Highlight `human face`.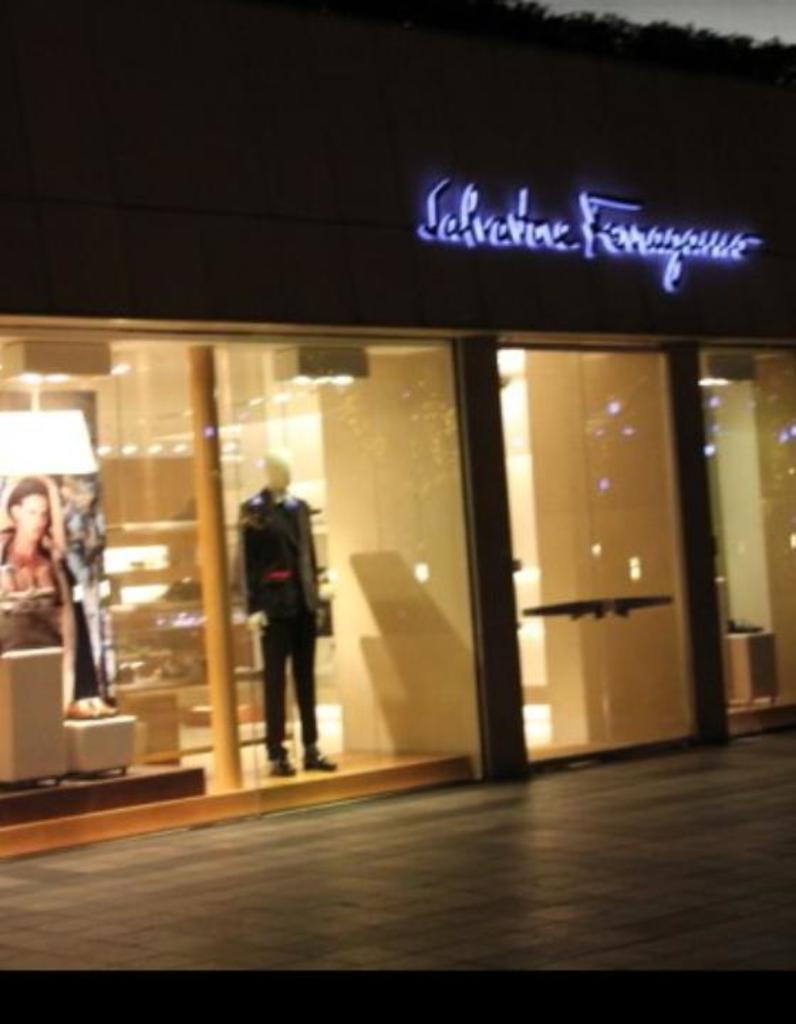
Highlighted region: box(17, 495, 47, 546).
